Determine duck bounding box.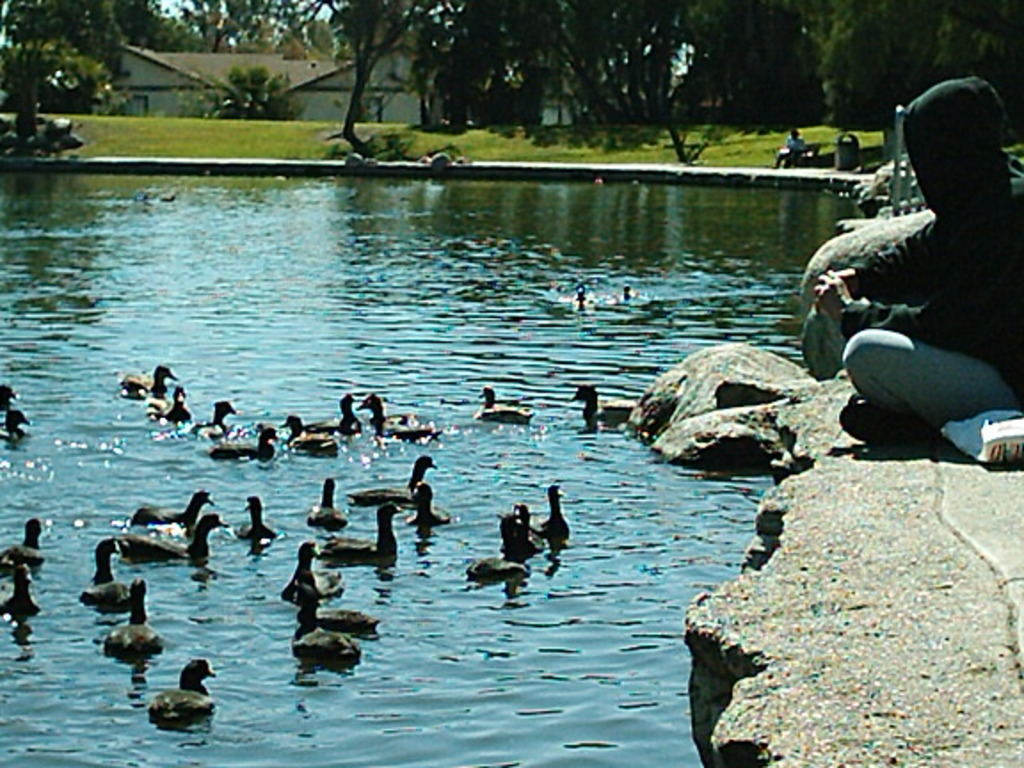
Determined: pyautogui.locateOnScreen(606, 277, 633, 313).
